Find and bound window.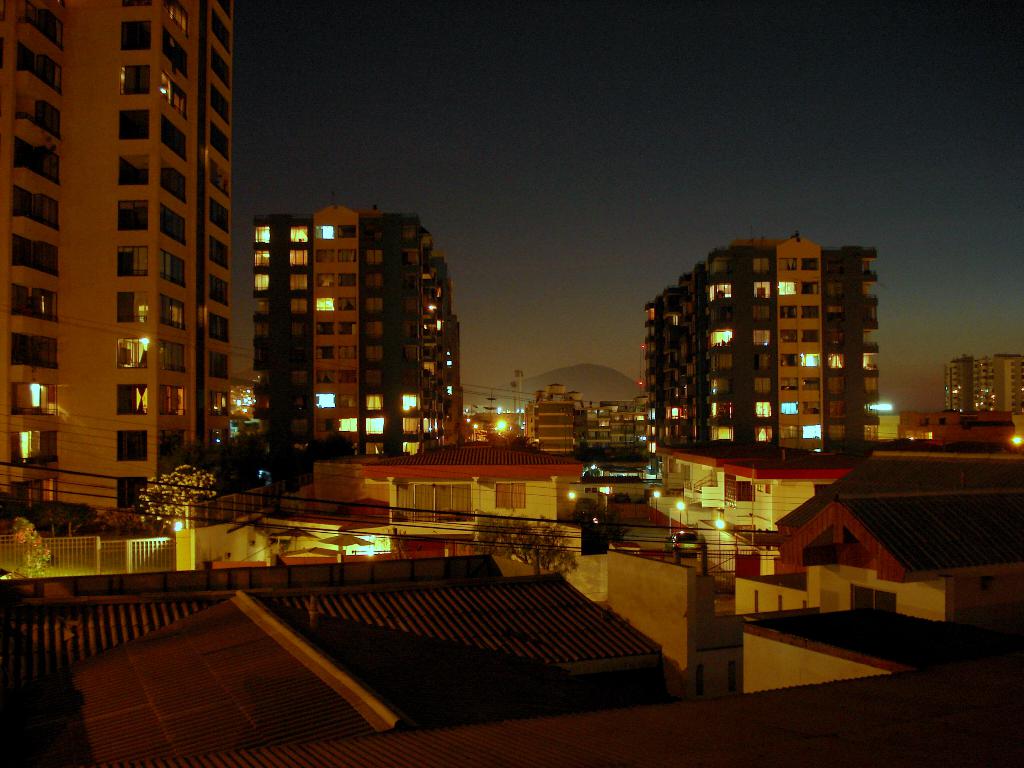
Bound: (left=803, top=332, right=820, bottom=342).
